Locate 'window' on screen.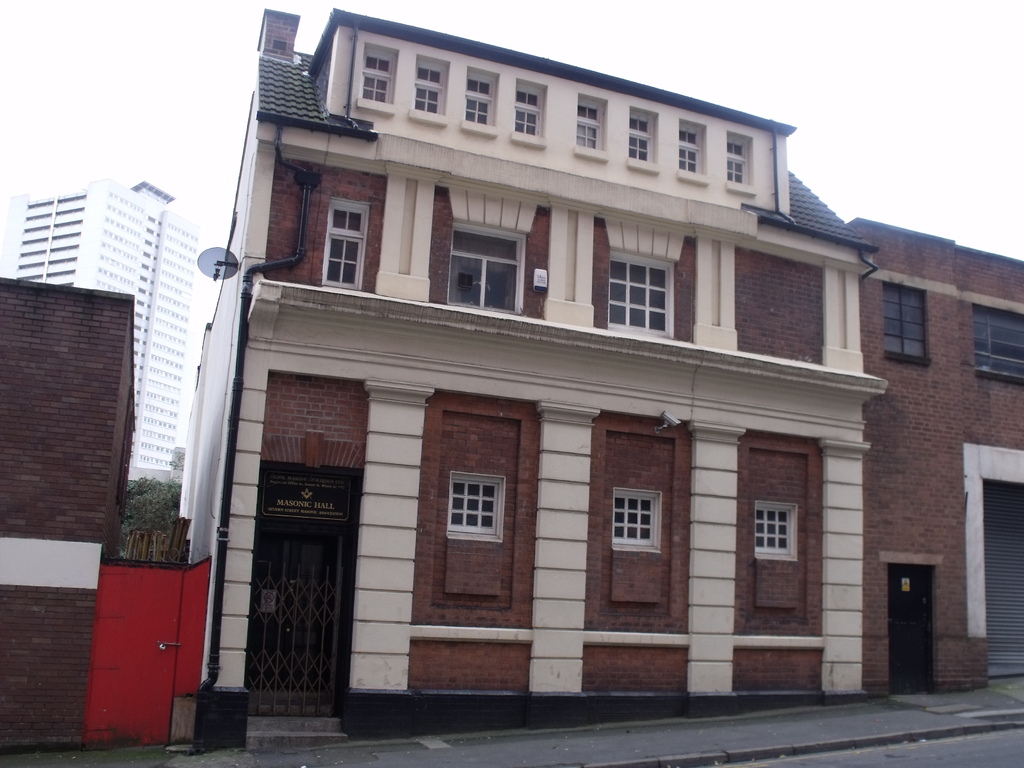
On screen at x1=446 y1=471 x2=504 y2=543.
